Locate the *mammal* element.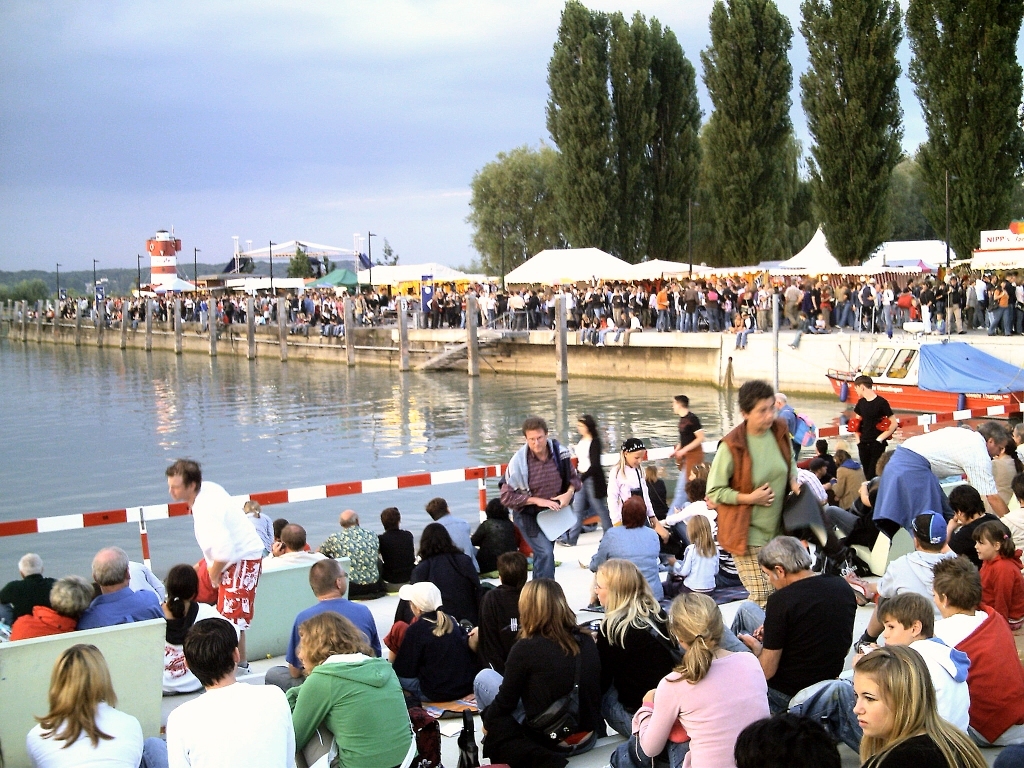
Element bbox: select_region(161, 456, 273, 666).
